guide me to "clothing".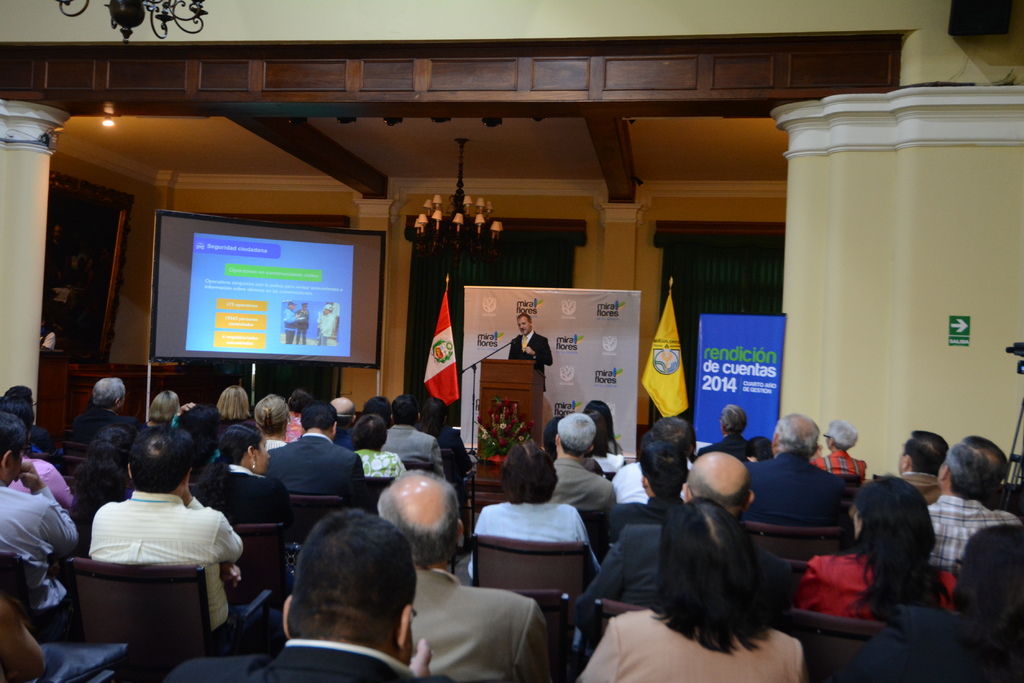
Guidance: left=593, top=520, right=779, bottom=609.
